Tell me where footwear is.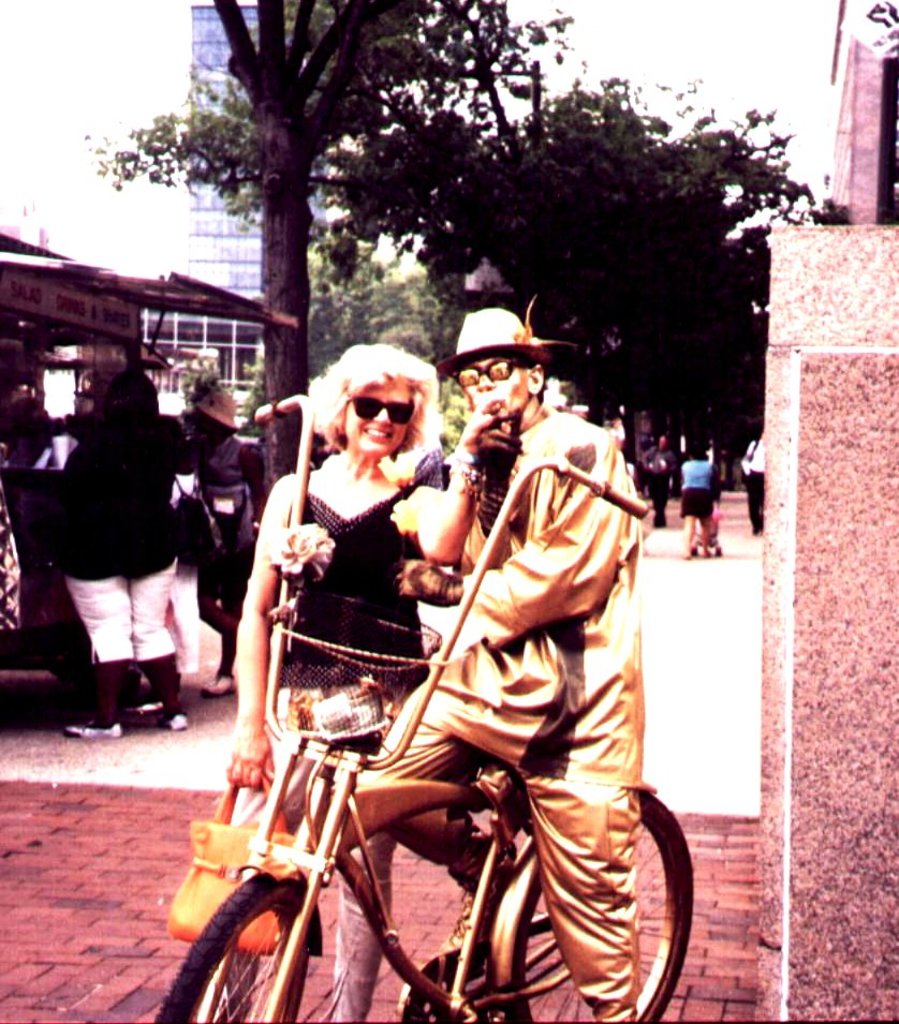
footwear is at bbox=[58, 649, 144, 743].
